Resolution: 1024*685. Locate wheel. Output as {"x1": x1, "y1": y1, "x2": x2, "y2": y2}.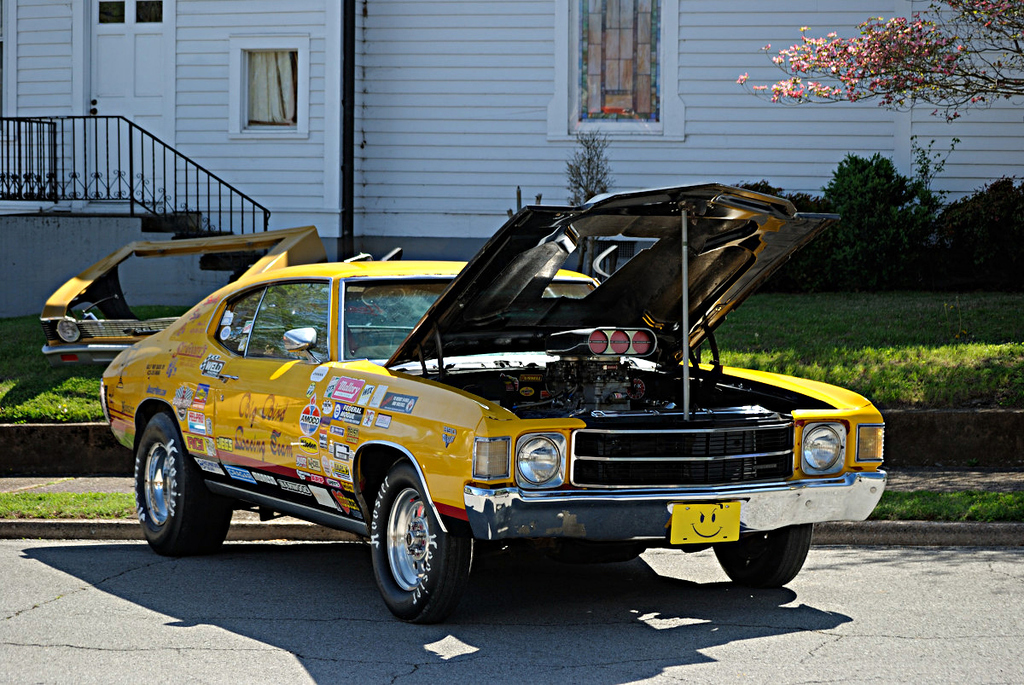
{"x1": 713, "y1": 520, "x2": 812, "y2": 589}.
